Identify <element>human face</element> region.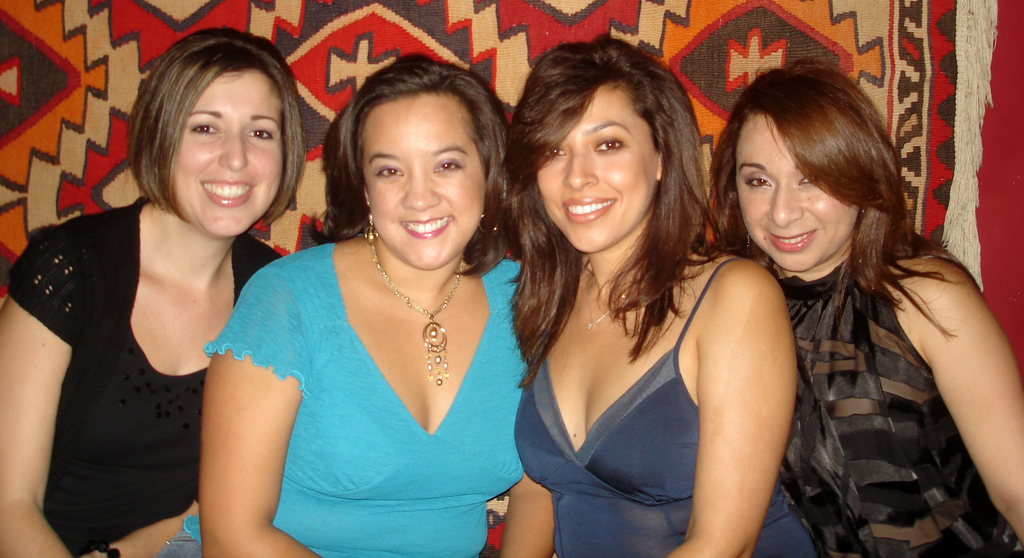
Region: 740,116,853,267.
